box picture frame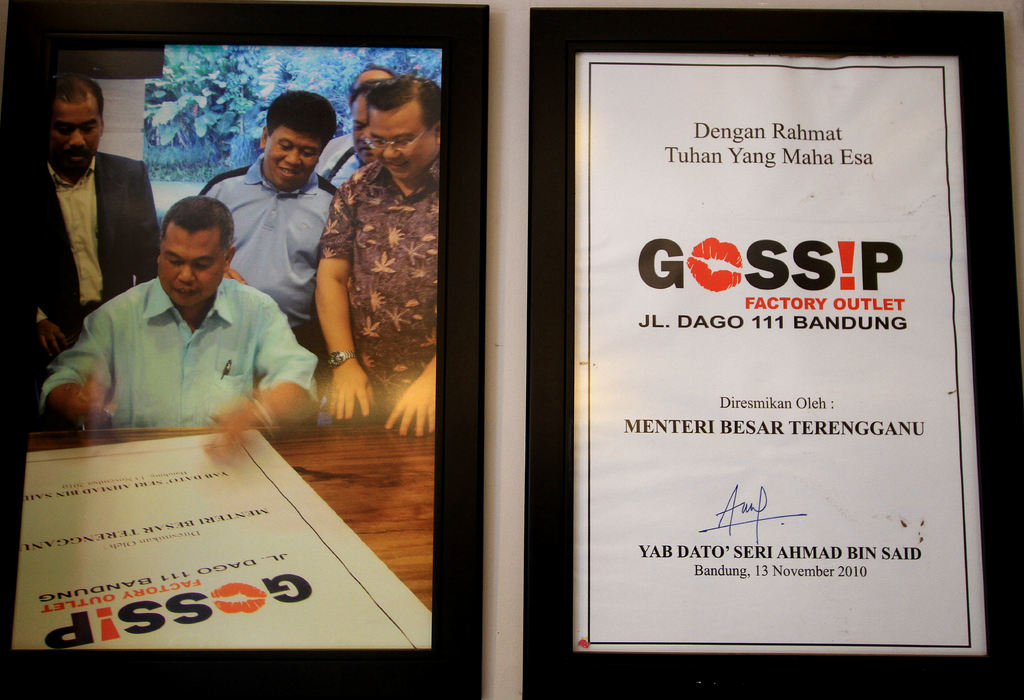
(left=0, top=0, right=492, bottom=699)
